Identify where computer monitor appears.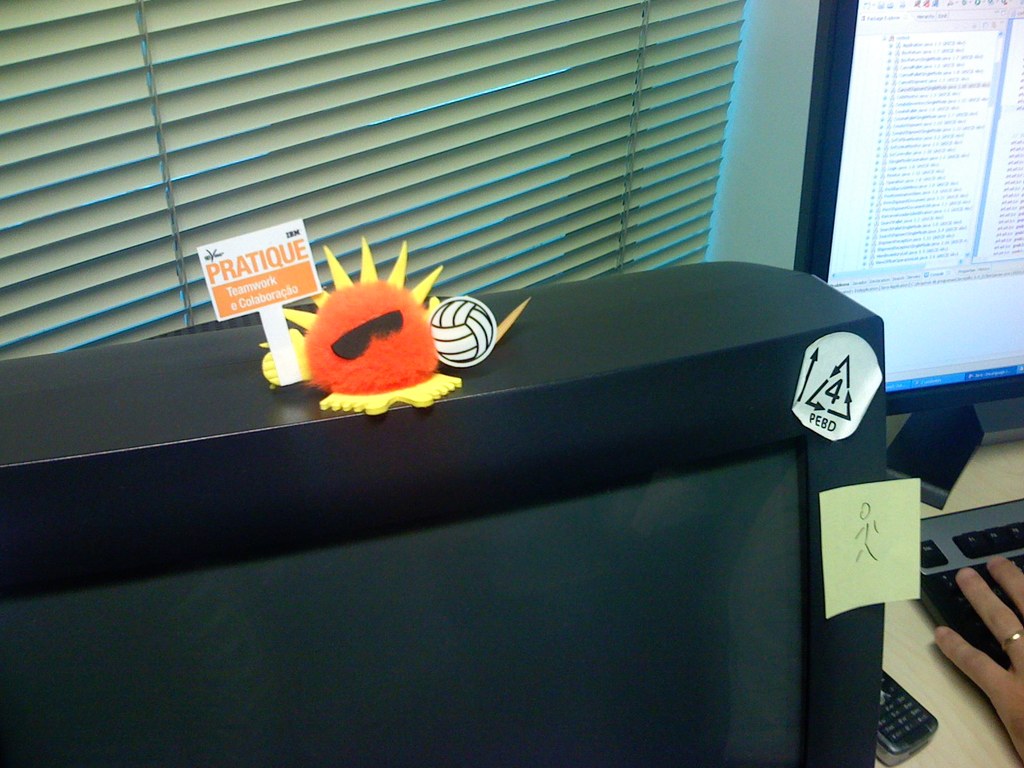
Appears at locate(0, 259, 886, 766).
